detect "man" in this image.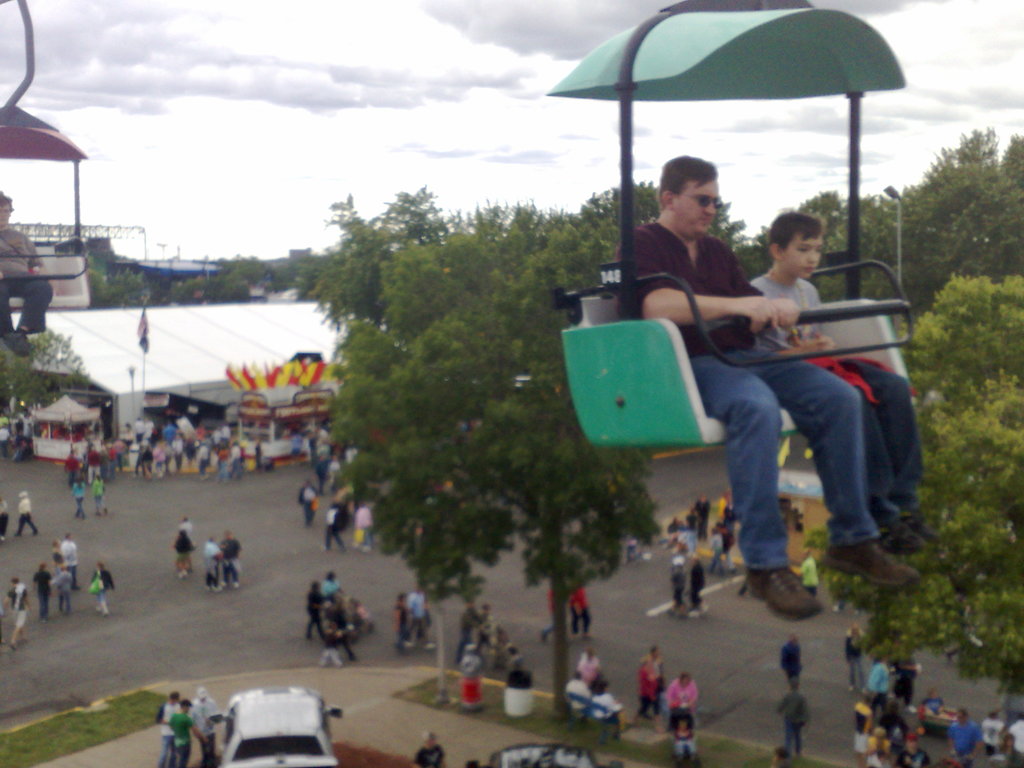
Detection: crop(129, 440, 152, 482).
